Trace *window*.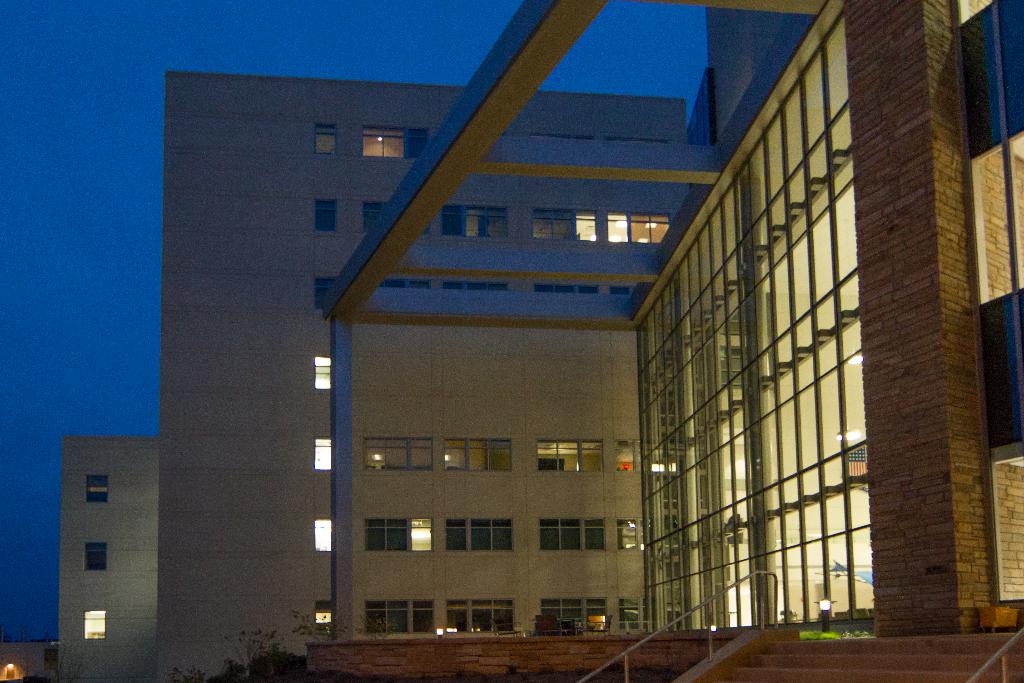
Traced to box=[83, 470, 113, 509].
